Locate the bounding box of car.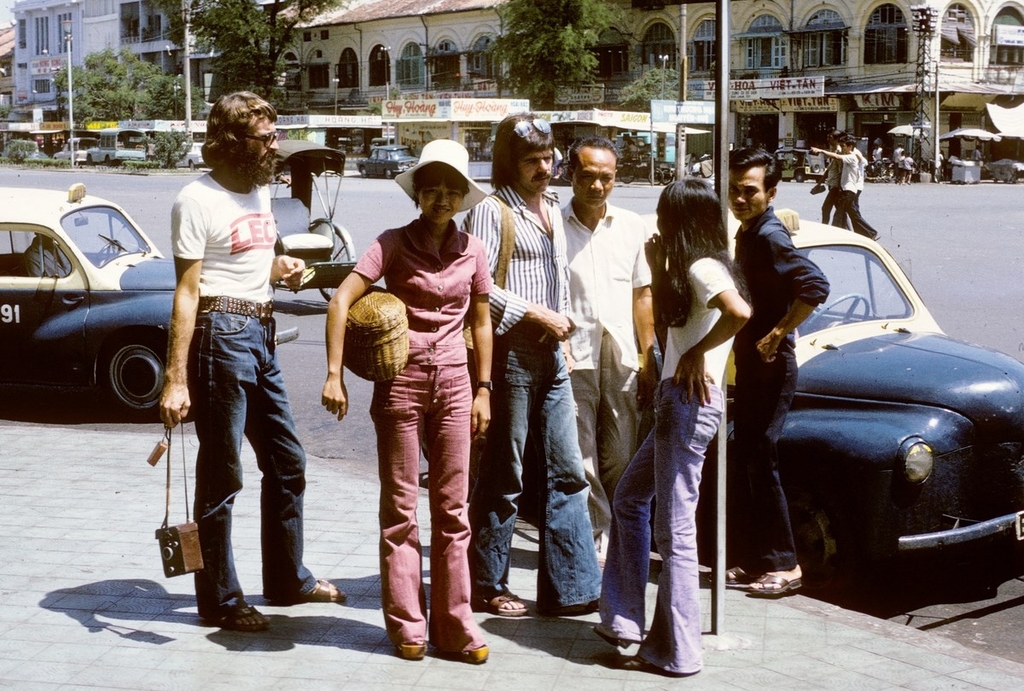
Bounding box: [166,139,225,174].
